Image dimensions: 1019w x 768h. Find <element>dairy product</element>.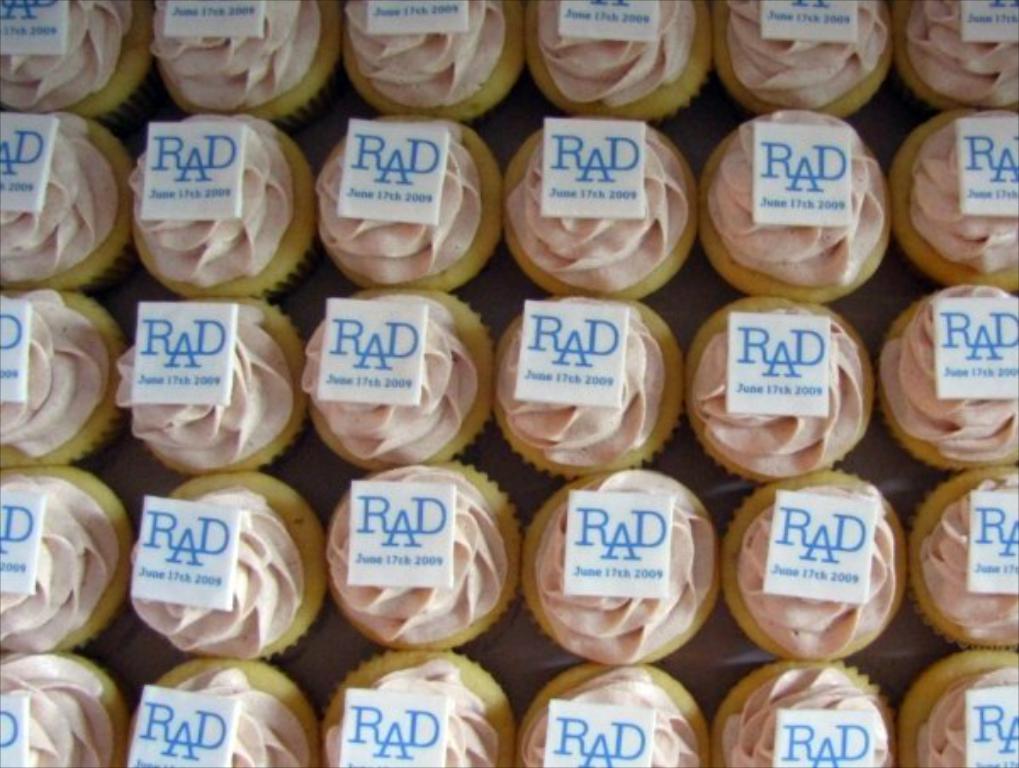
(x1=540, y1=0, x2=705, y2=112).
